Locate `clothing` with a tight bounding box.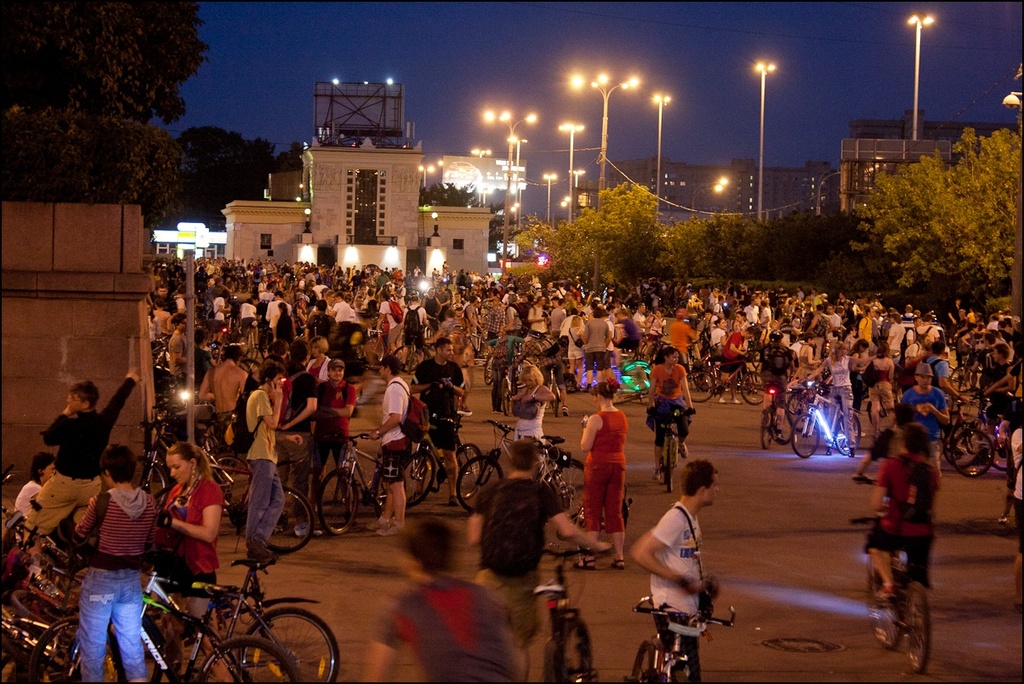
(241,298,255,328).
